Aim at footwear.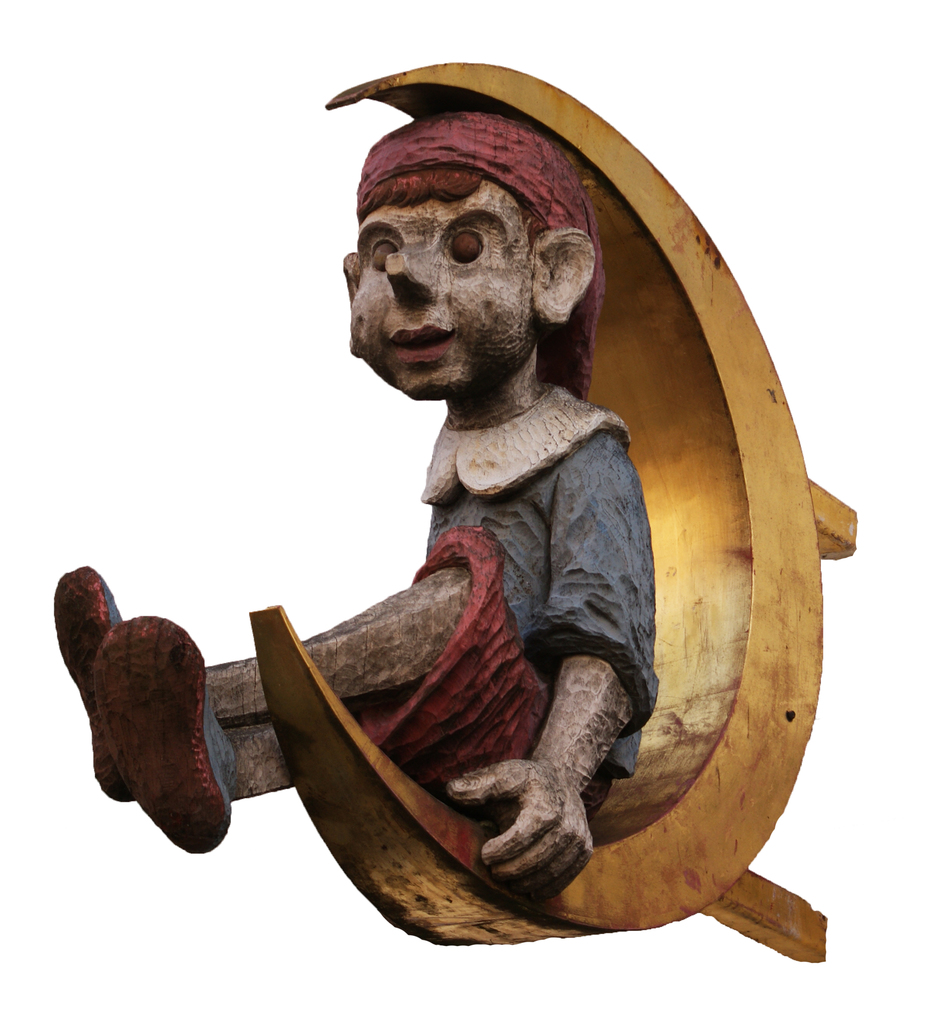
Aimed at (54,563,125,796).
